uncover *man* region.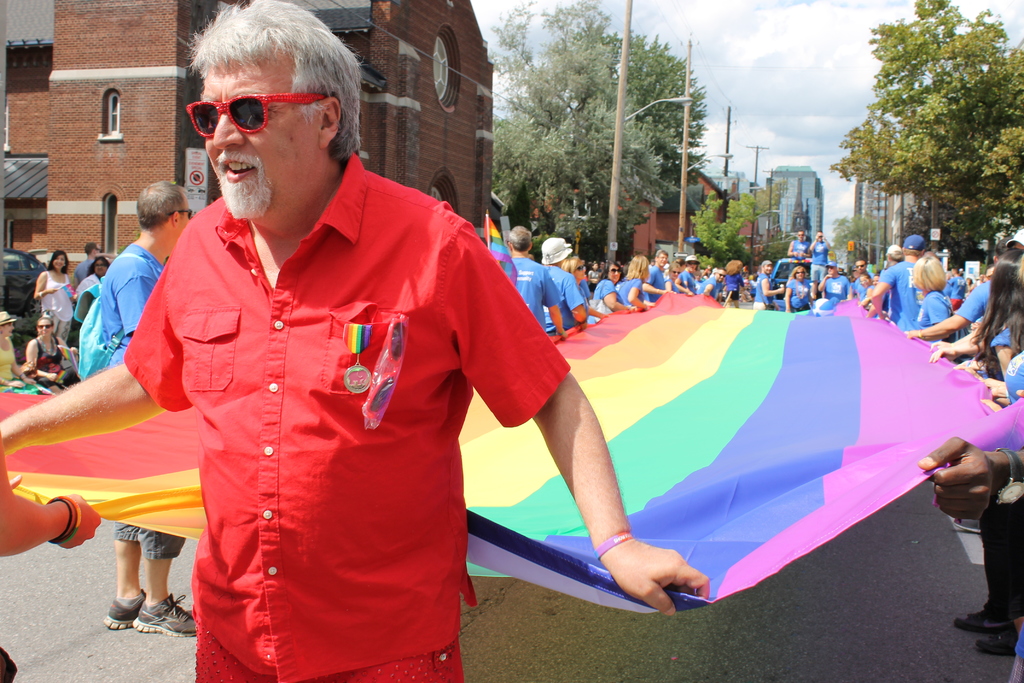
Uncovered: bbox(496, 212, 566, 338).
